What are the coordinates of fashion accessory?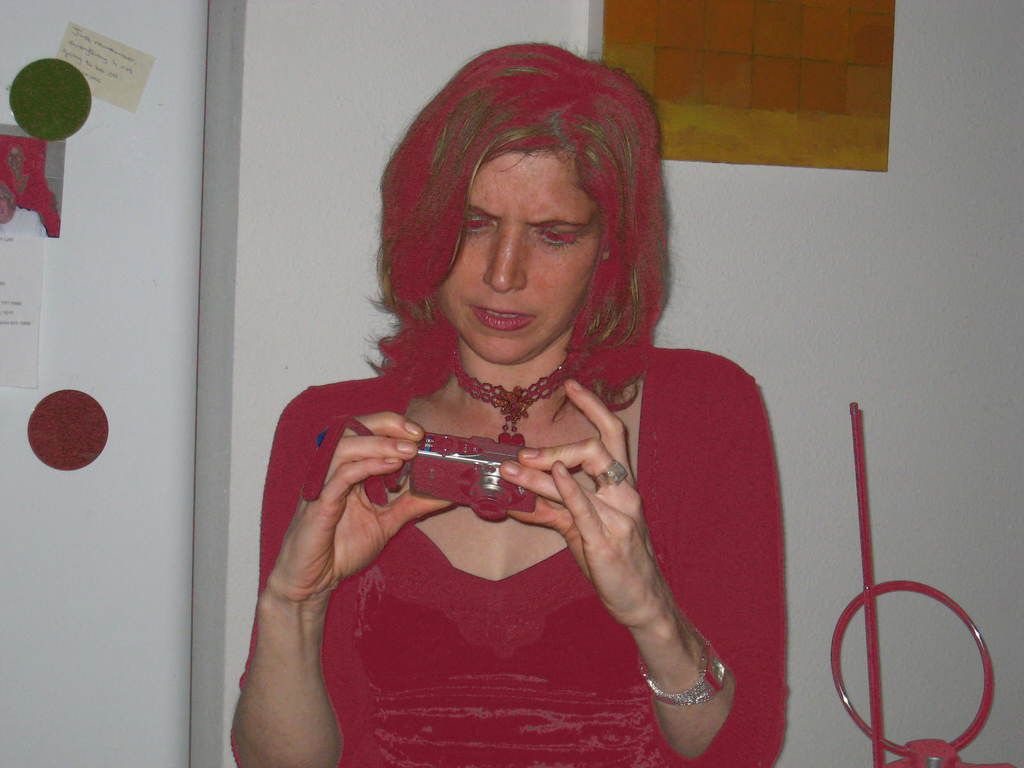
<region>447, 358, 579, 441</region>.
